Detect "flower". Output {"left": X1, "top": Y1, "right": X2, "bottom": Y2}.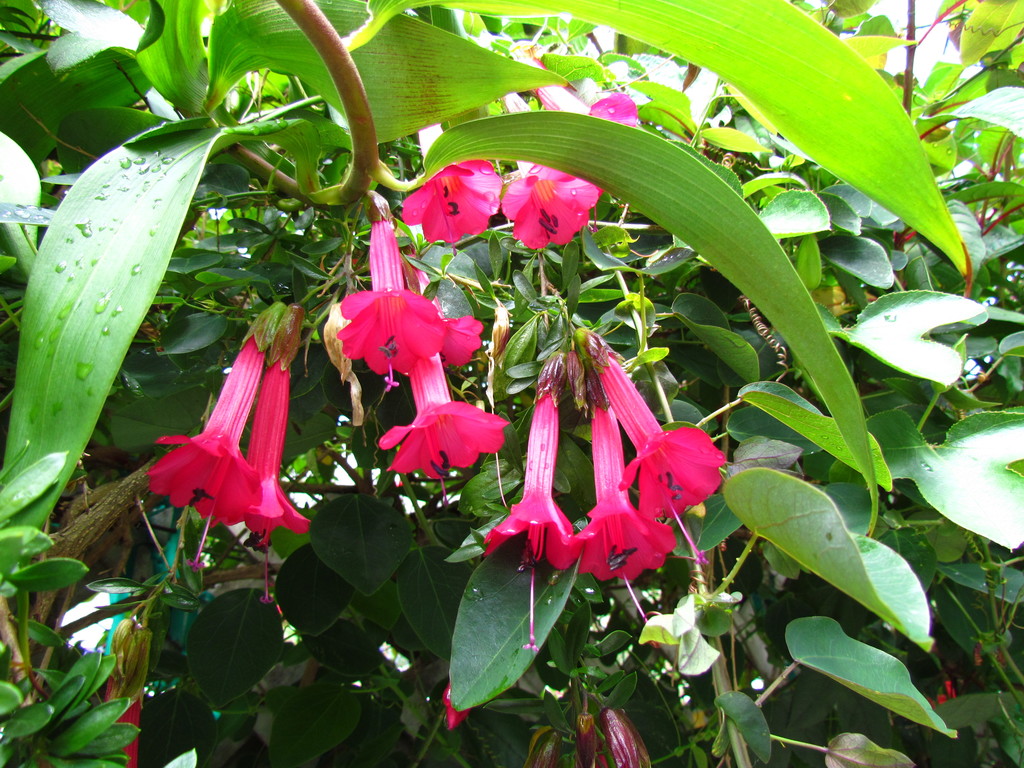
{"left": 318, "top": 246, "right": 467, "bottom": 390}.
